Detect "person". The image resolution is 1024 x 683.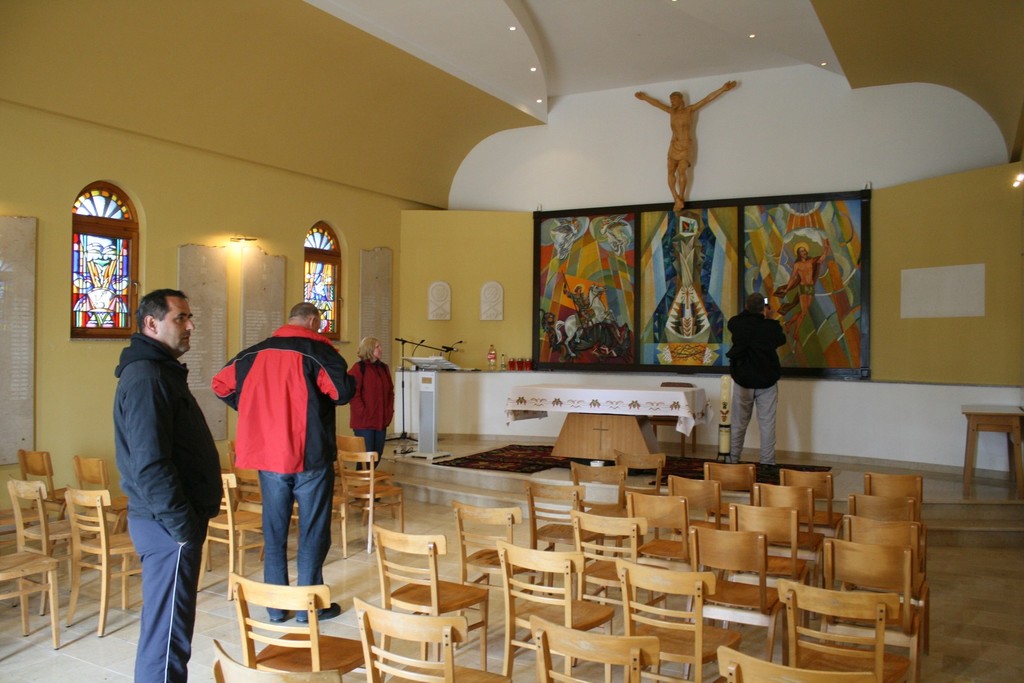
box(724, 285, 803, 474).
